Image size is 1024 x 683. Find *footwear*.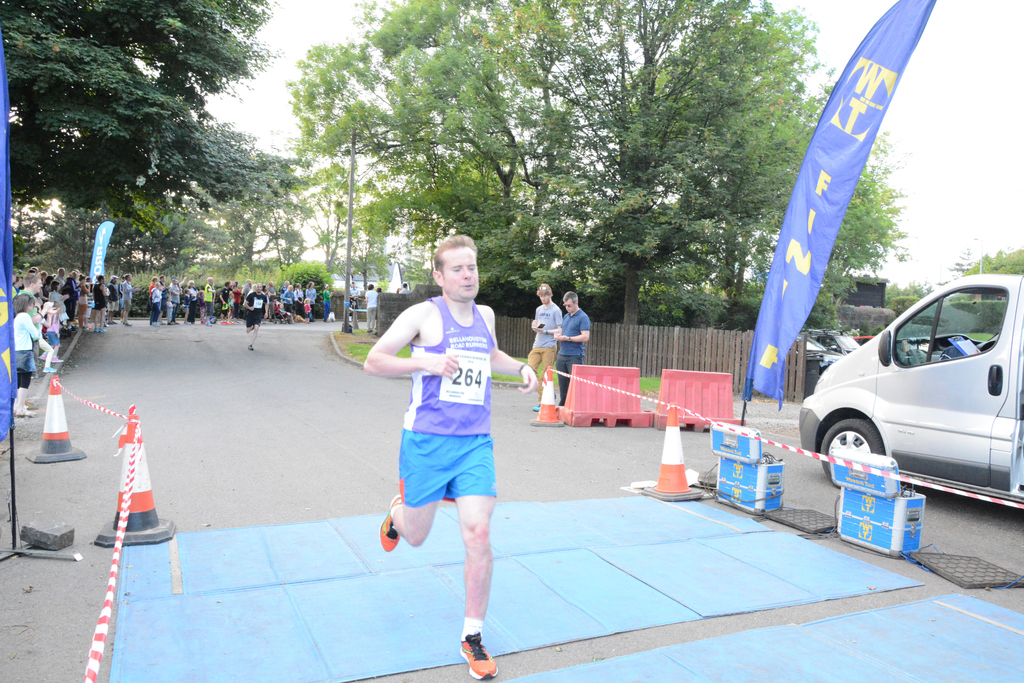
(left=378, top=492, right=402, bottom=554).
